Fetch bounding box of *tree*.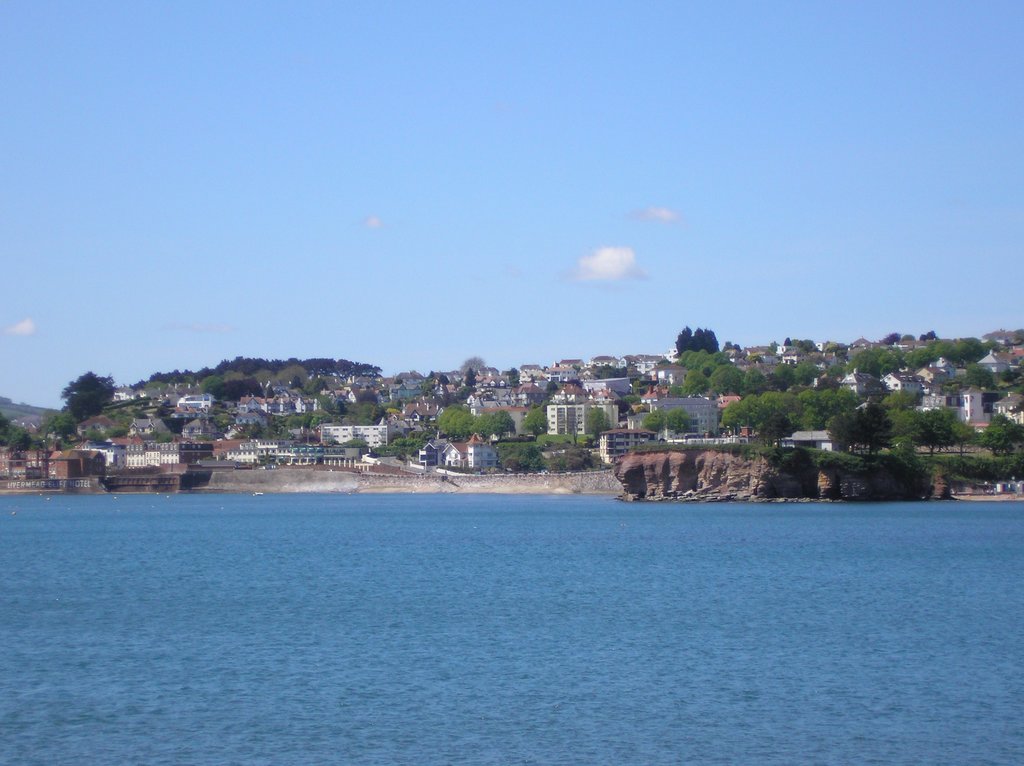
Bbox: region(502, 441, 591, 472).
